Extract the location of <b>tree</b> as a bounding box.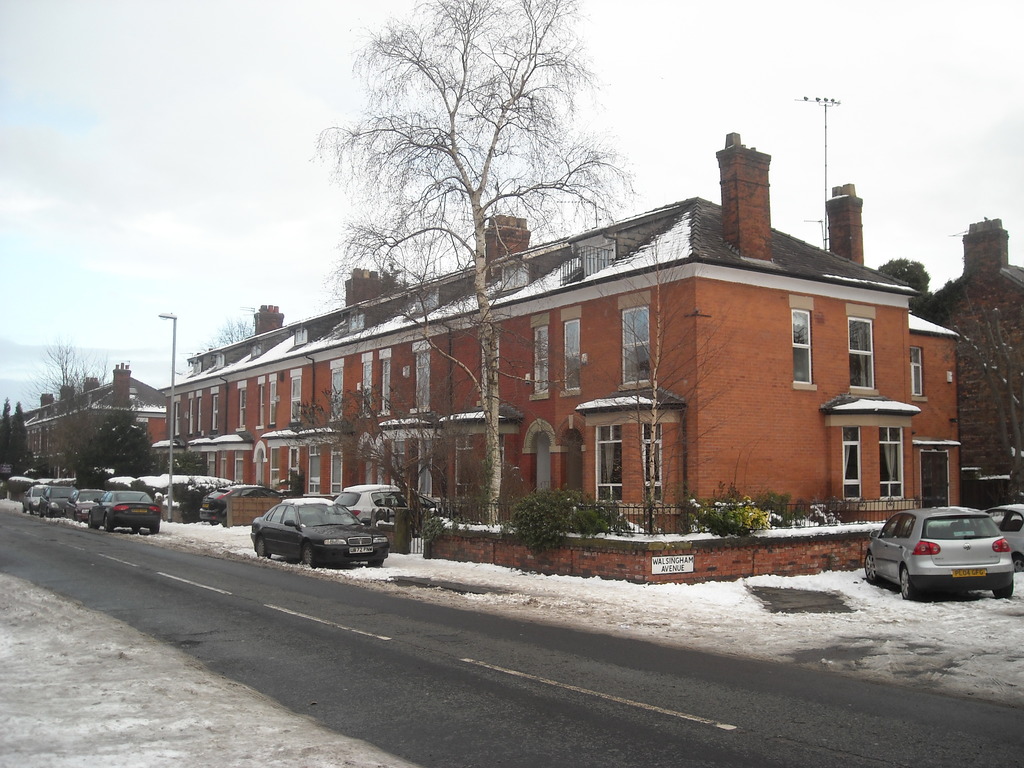
box(272, 360, 468, 536).
